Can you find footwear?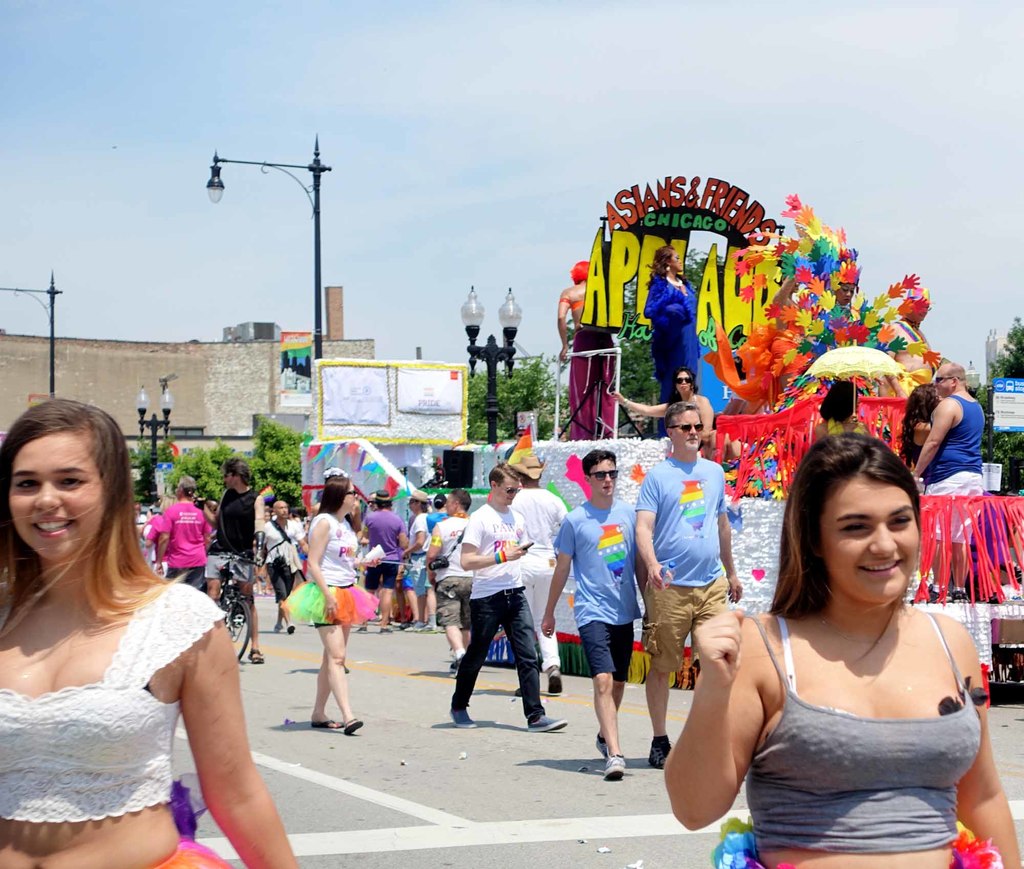
Yes, bounding box: 346/717/371/740.
